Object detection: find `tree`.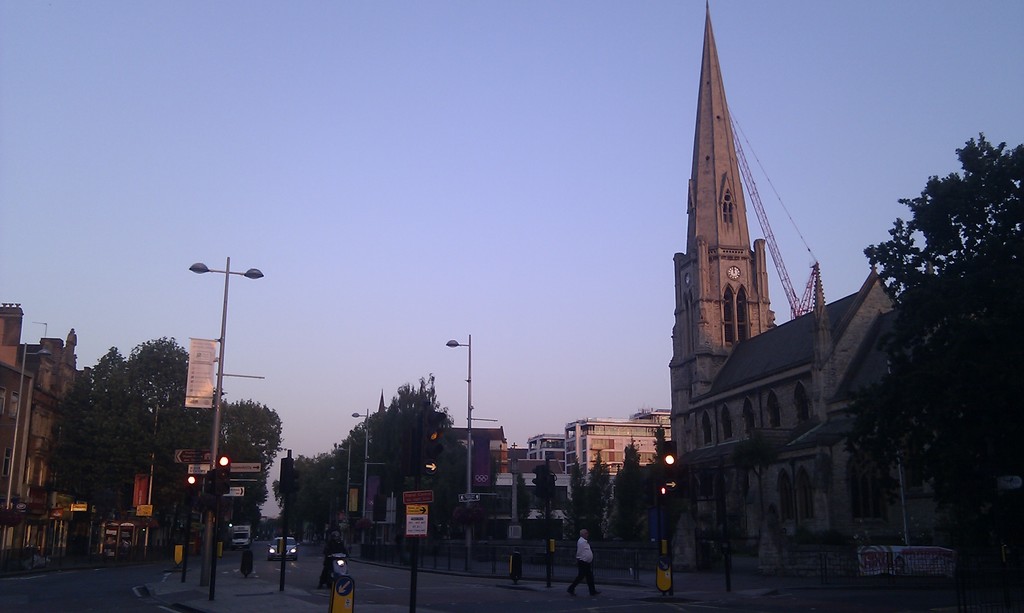
125:338:210:454.
